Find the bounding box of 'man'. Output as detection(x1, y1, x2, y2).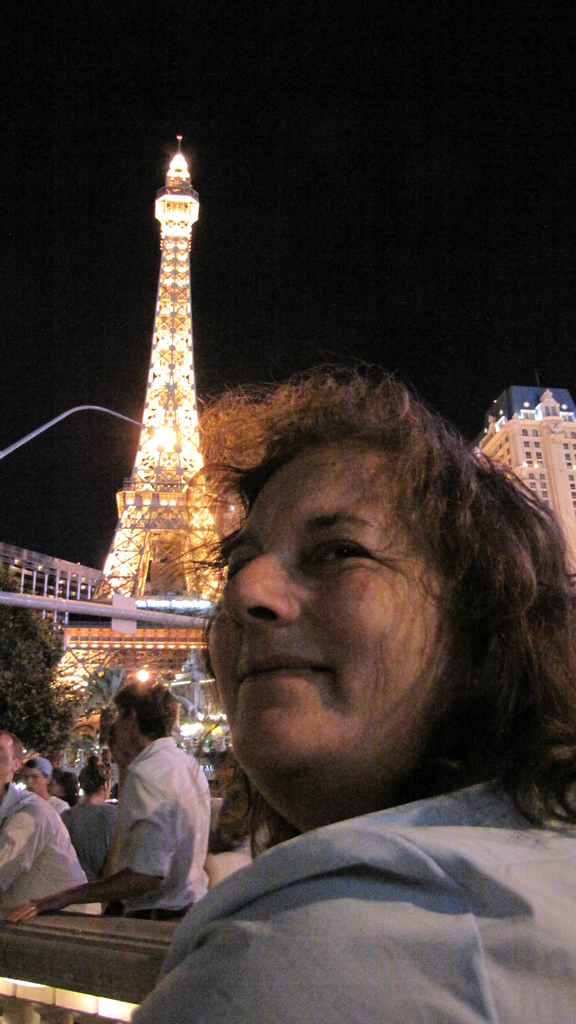
detection(2, 676, 214, 924).
